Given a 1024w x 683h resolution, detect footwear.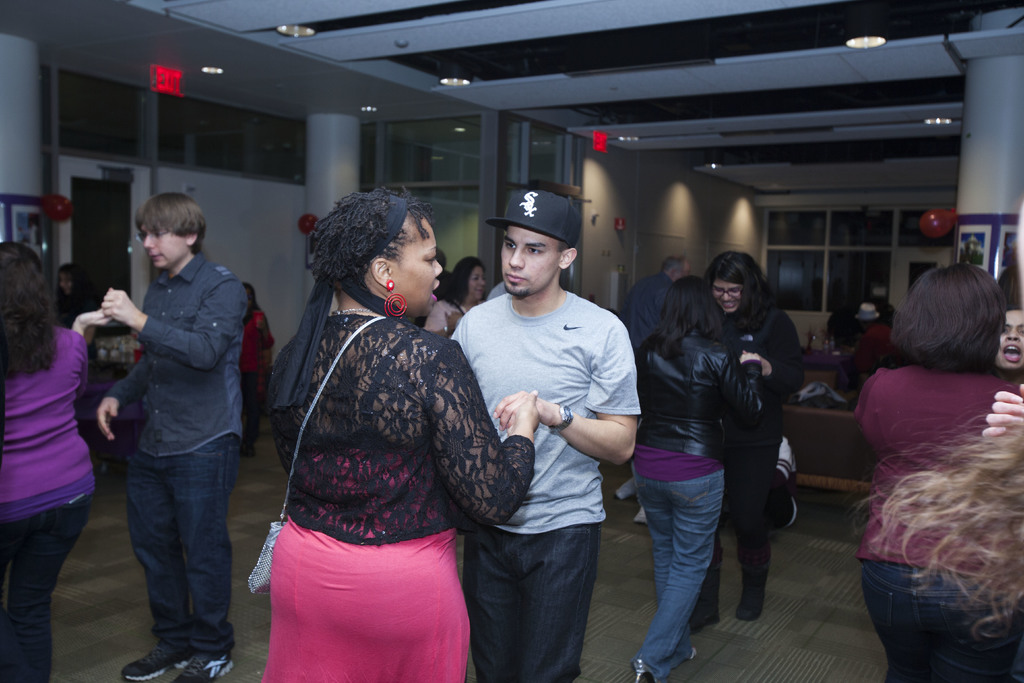
172 657 234 682.
